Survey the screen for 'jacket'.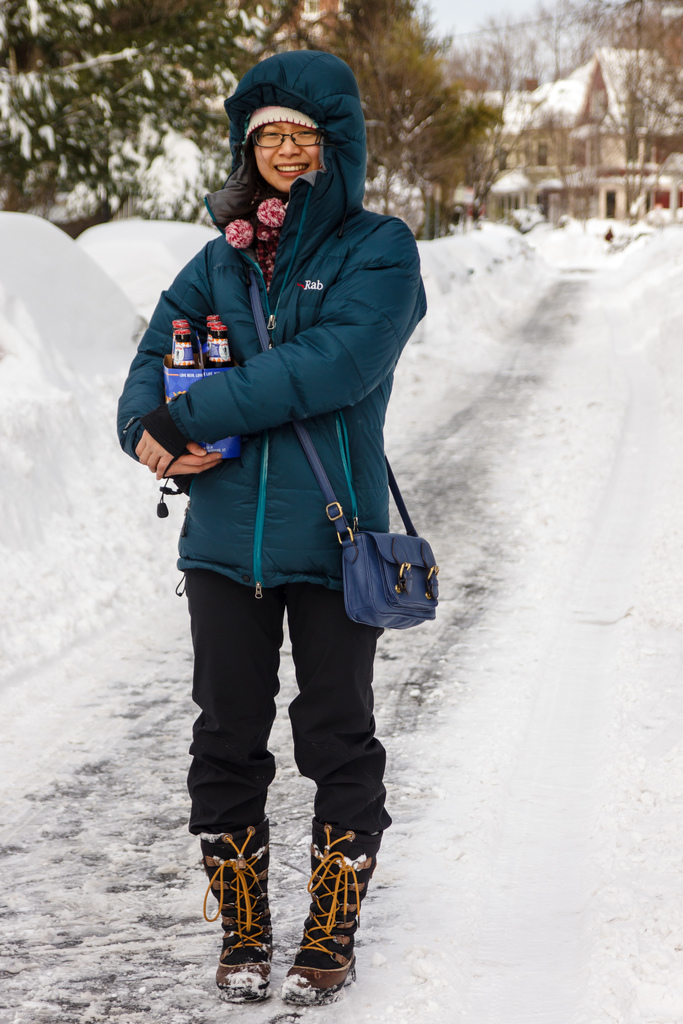
Survey found: 136/69/428/607.
